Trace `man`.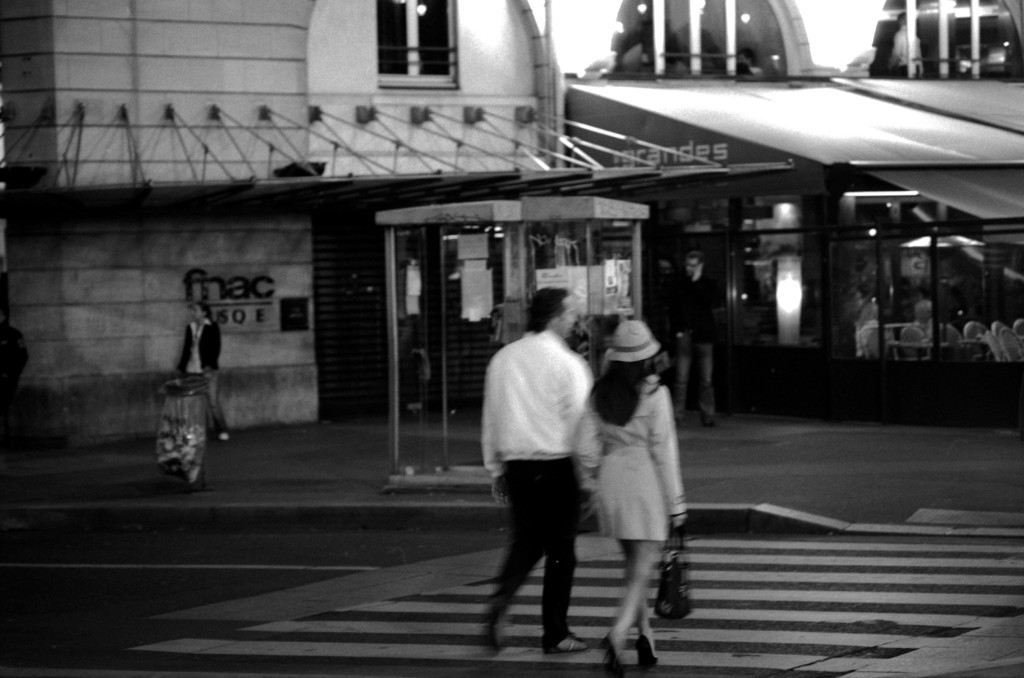
Traced to {"x1": 472, "y1": 269, "x2": 598, "y2": 677}.
